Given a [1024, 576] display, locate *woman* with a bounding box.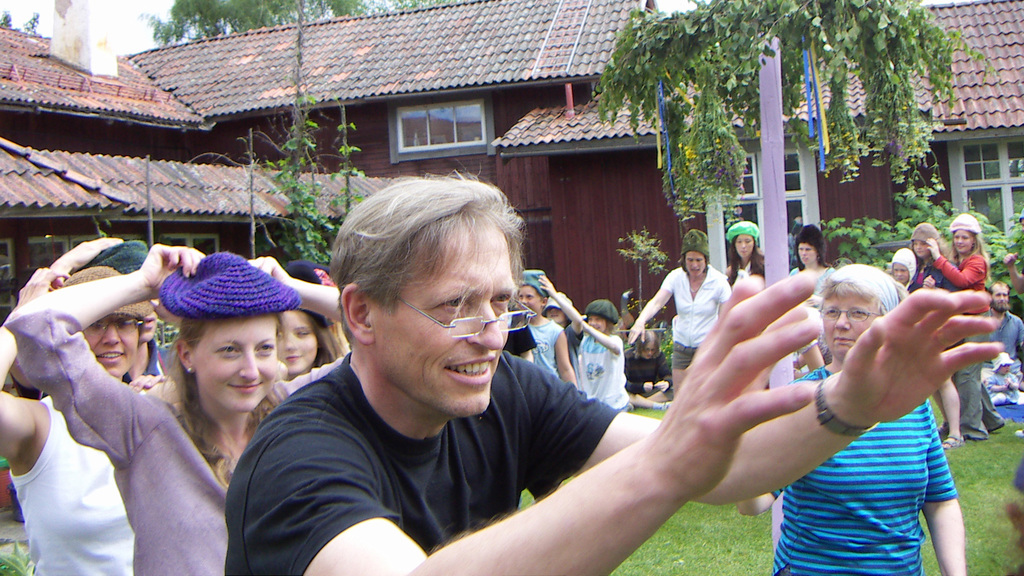
Located: 739,262,973,575.
